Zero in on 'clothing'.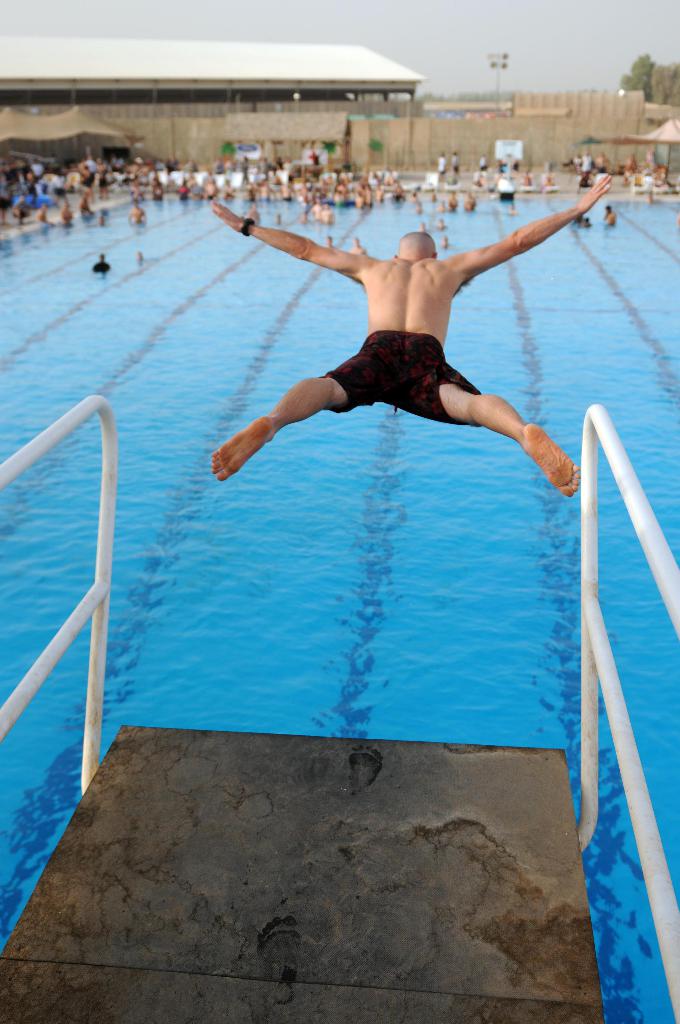
Zeroed in: <region>327, 327, 483, 423</region>.
